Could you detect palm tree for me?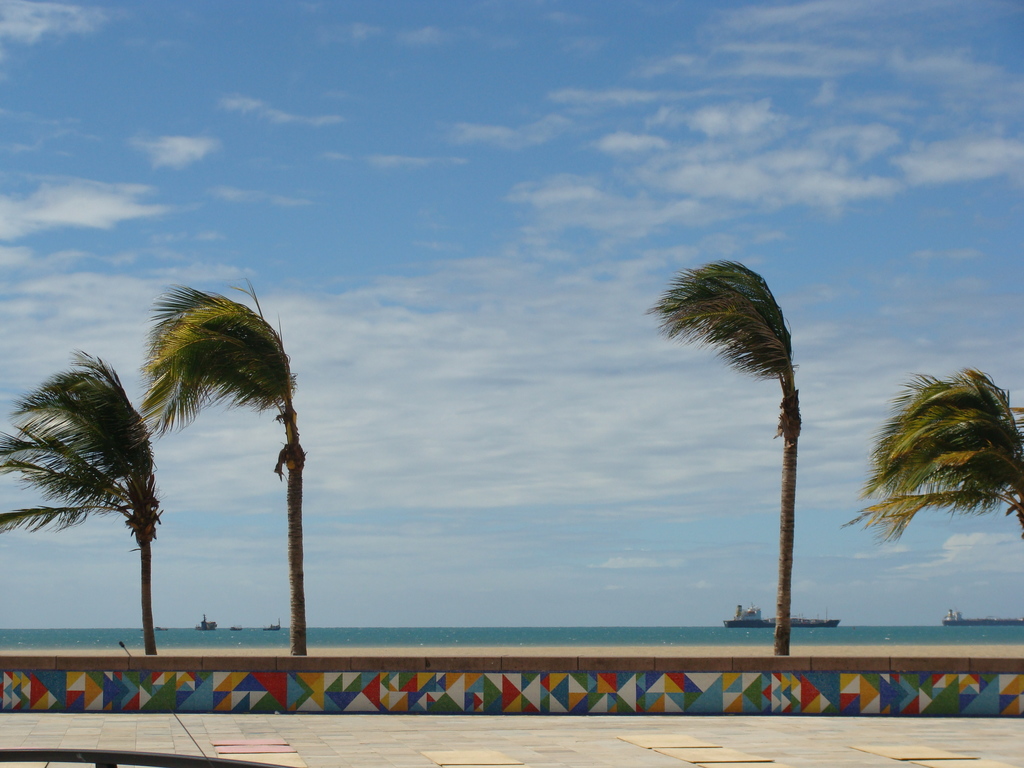
Detection result: box(132, 264, 309, 659).
